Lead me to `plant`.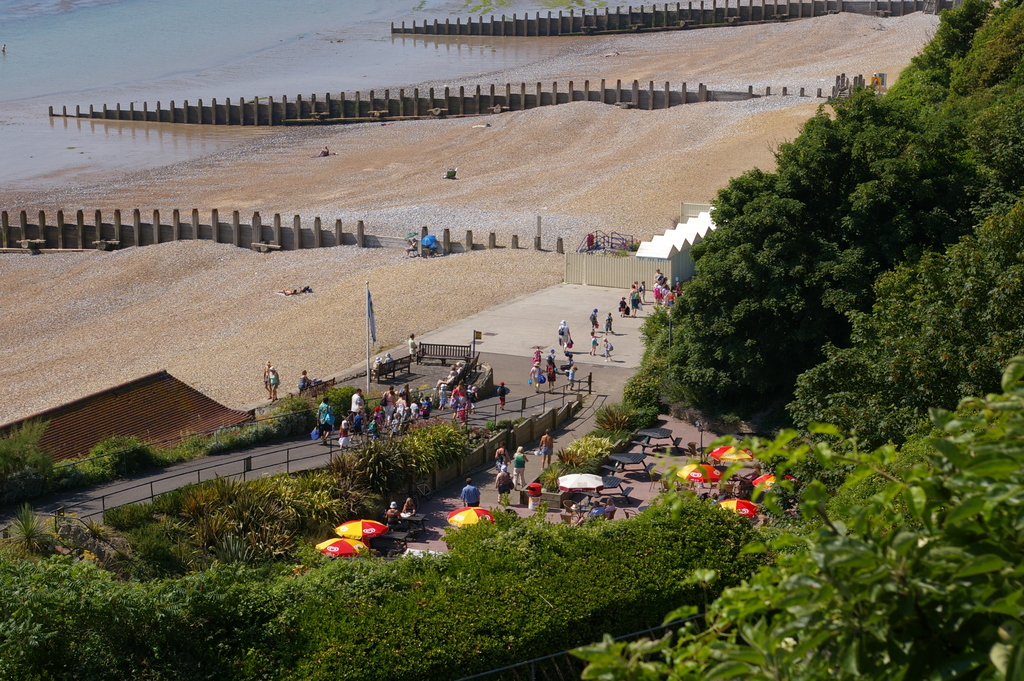
Lead to detection(150, 484, 186, 516).
